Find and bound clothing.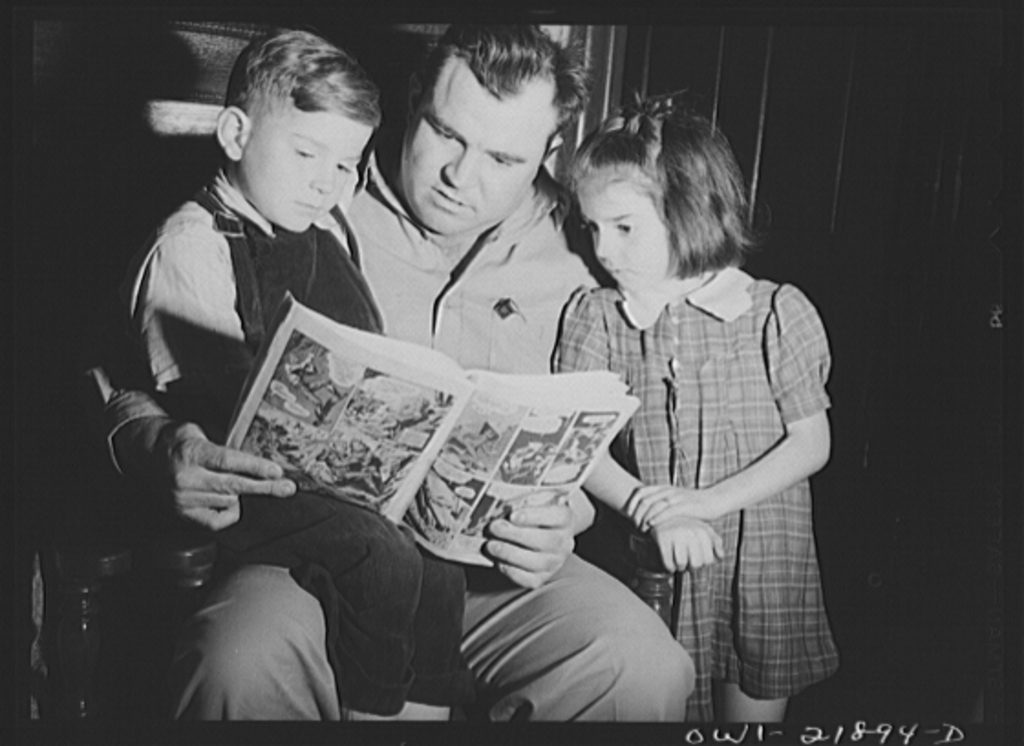
Bound: detection(163, 154, 693, 722).
